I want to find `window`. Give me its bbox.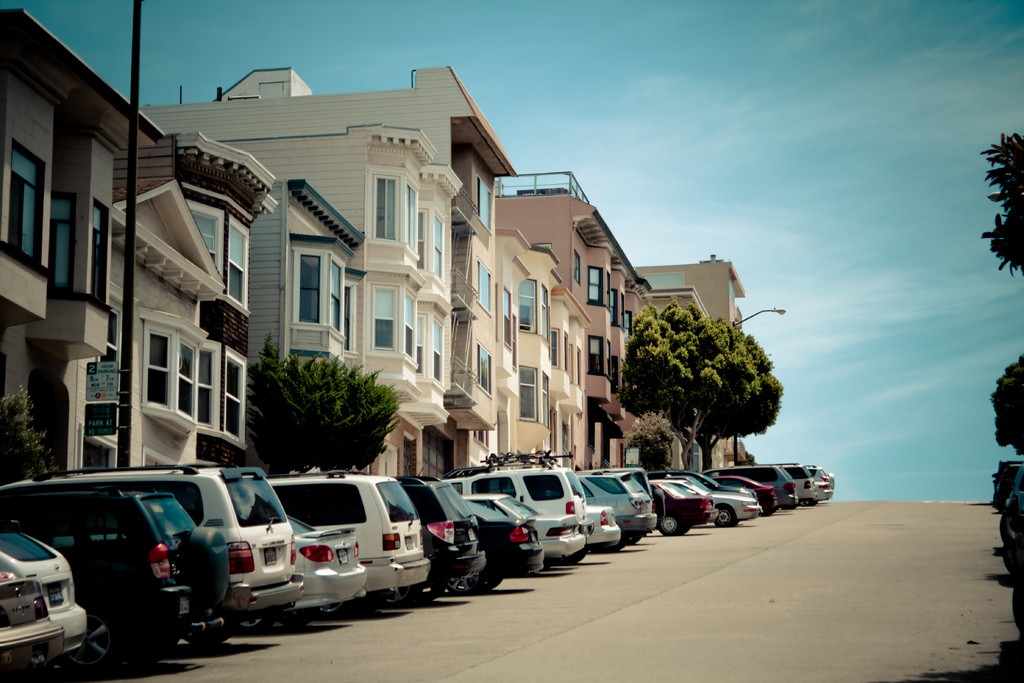
x1=47, y1=191, x2=77, y2=299.
